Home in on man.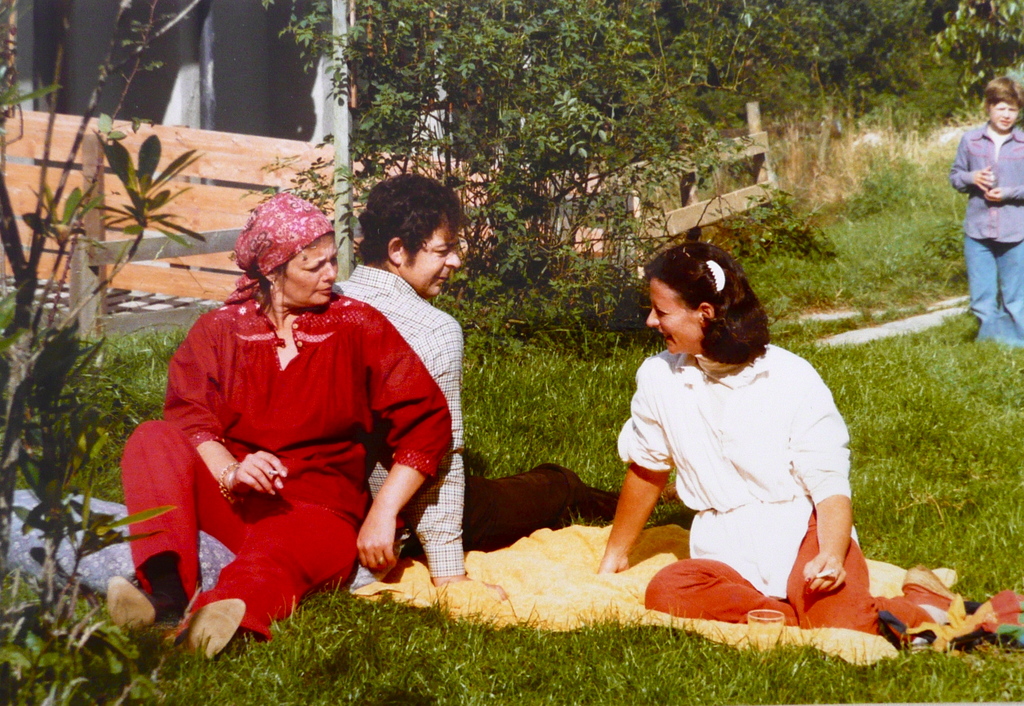
Homed in at <region>332, 174, 675, 602</region>.
